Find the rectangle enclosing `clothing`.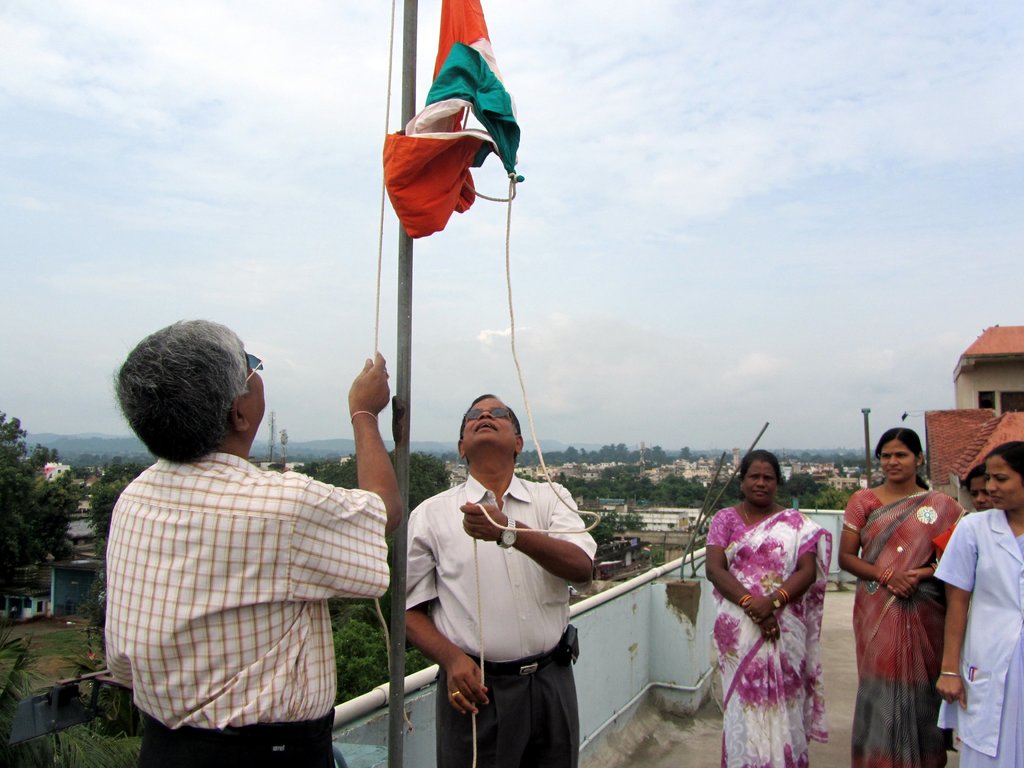
detection(842, 491, 970, 767).
